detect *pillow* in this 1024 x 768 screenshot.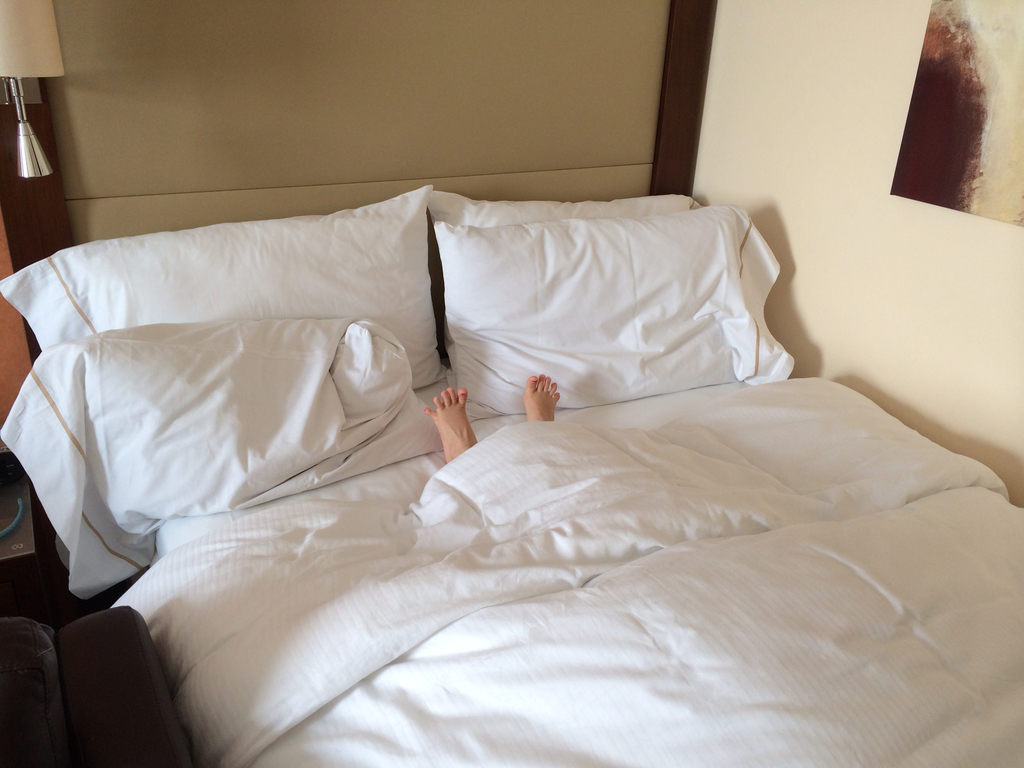
Detection: BBox(0, 316, 452, 596).
